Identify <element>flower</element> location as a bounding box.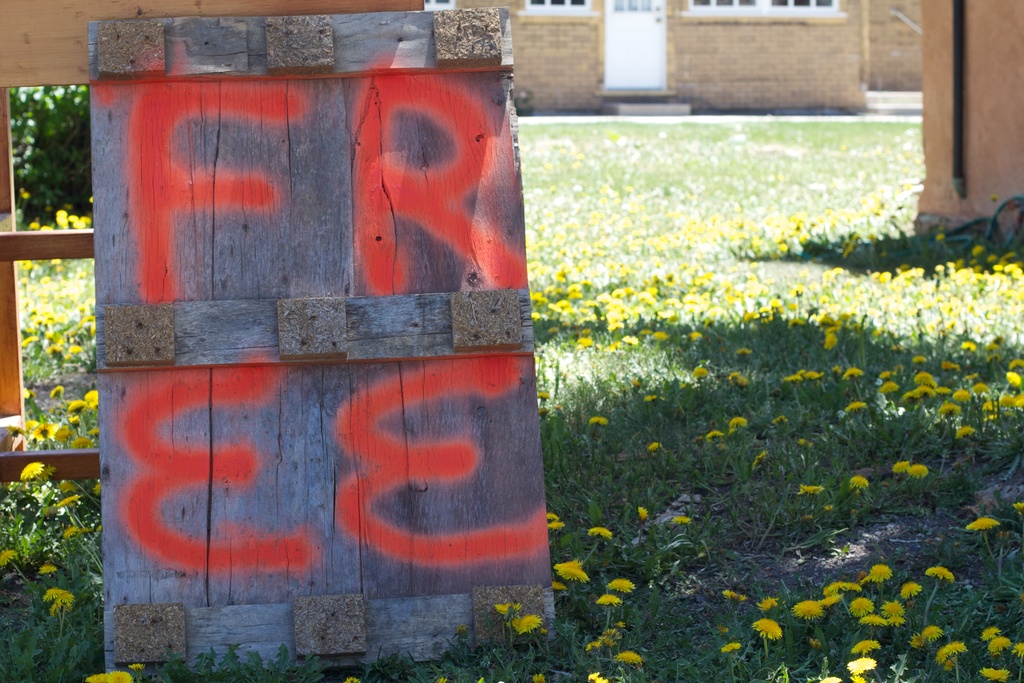
pyautogui.locateOnScreen(819, 676, 842, 682).
